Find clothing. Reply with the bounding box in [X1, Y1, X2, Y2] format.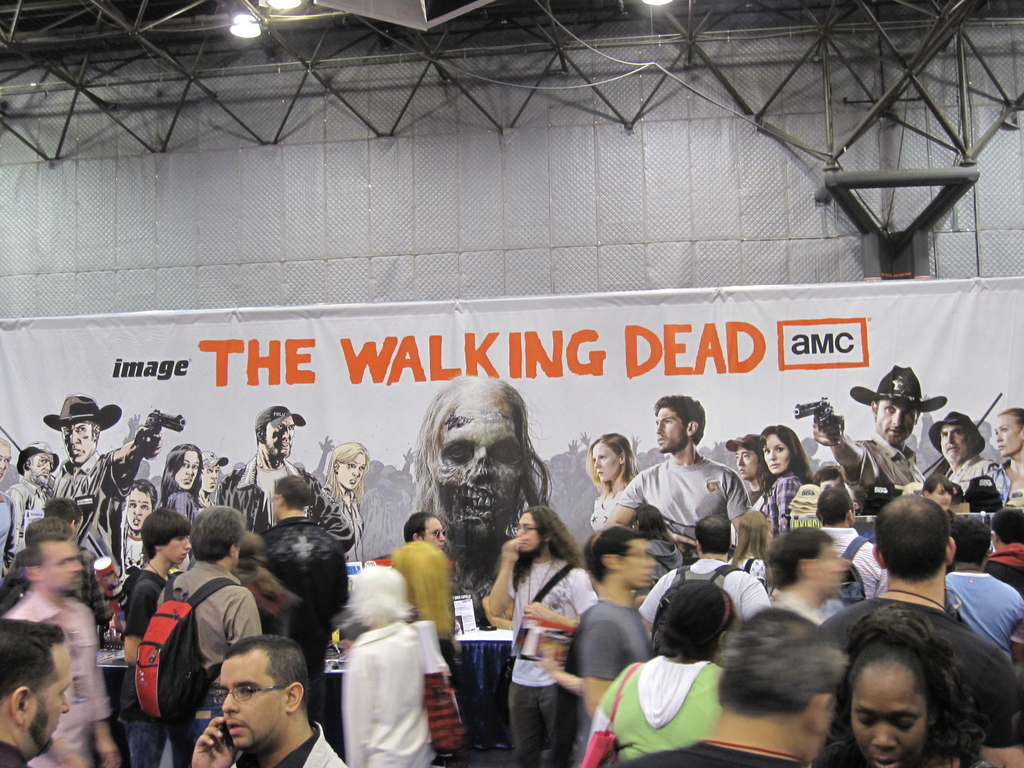
[153, 569, 252, 760].
